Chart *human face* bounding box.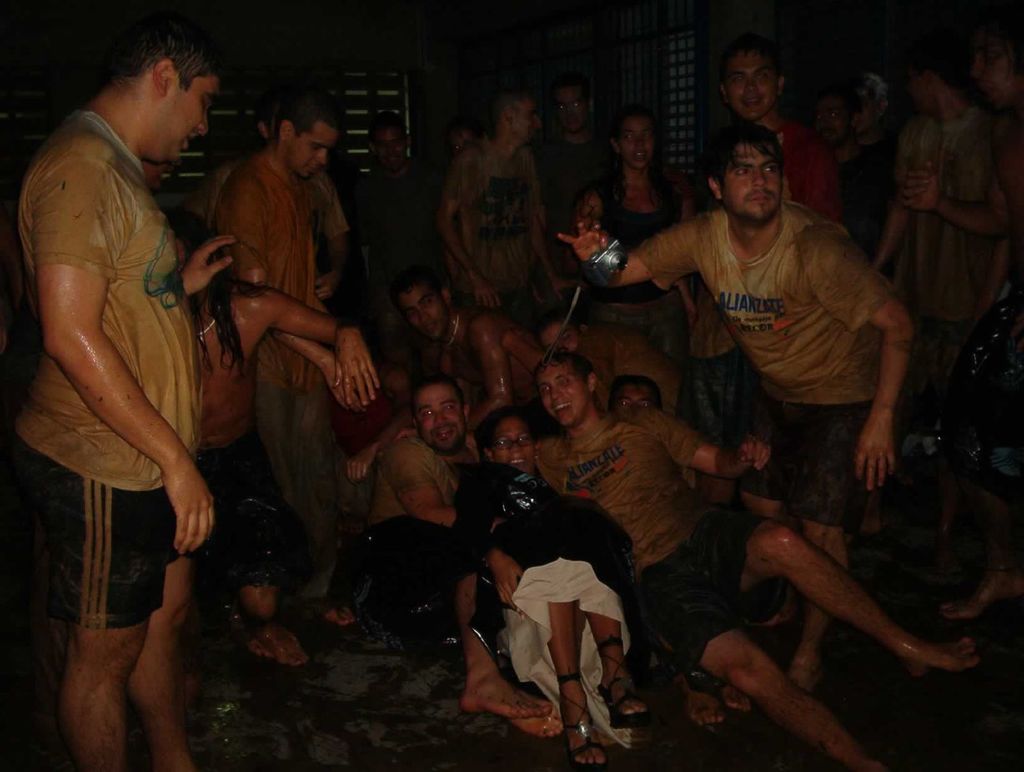
Charted: BBox(139, 69, 224, 162).
